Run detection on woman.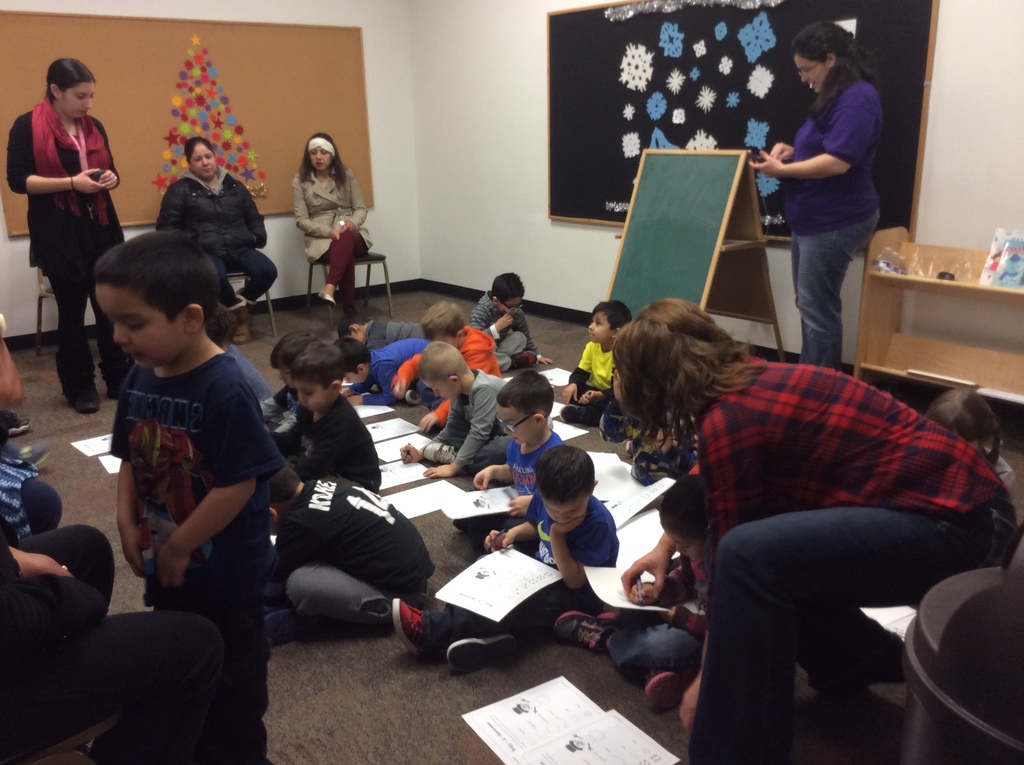
Result: (758,24,897,391).
